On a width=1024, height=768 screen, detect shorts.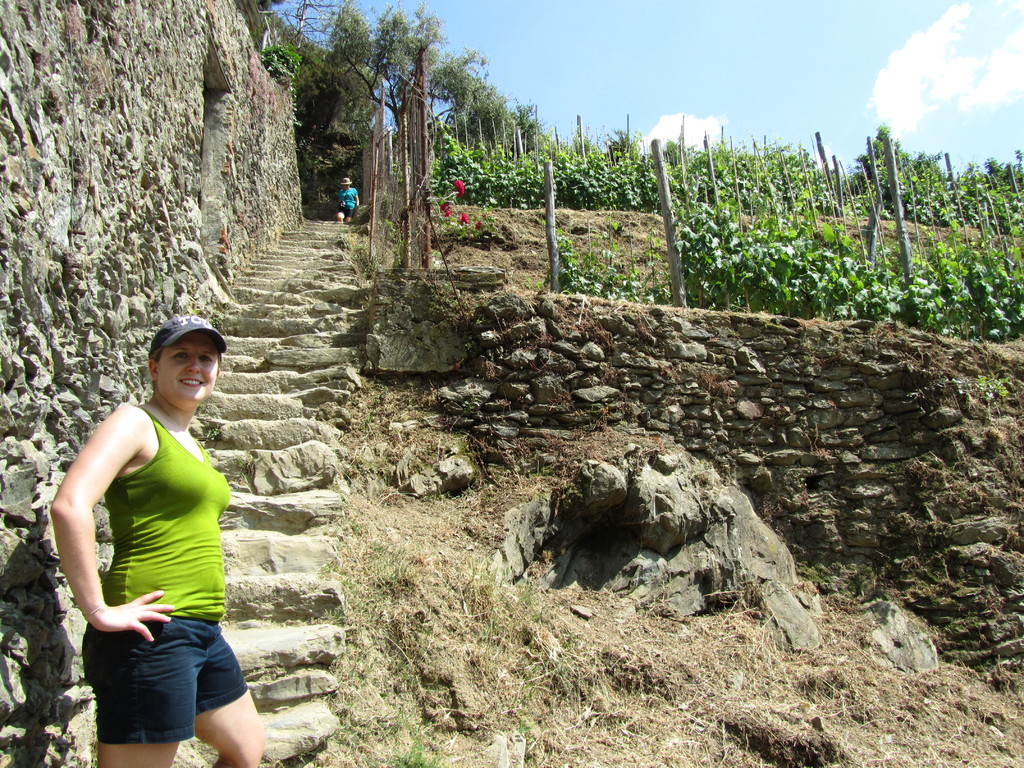
l=338, t=209, r=355, b=216.
